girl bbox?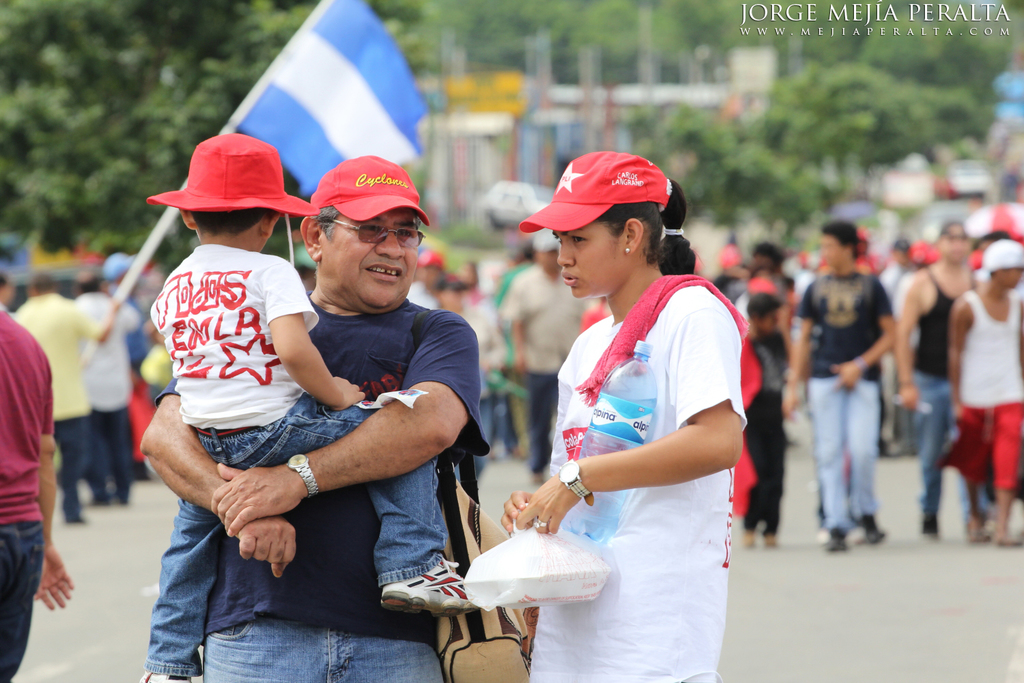
select_region(498, 145, 748, 681)
